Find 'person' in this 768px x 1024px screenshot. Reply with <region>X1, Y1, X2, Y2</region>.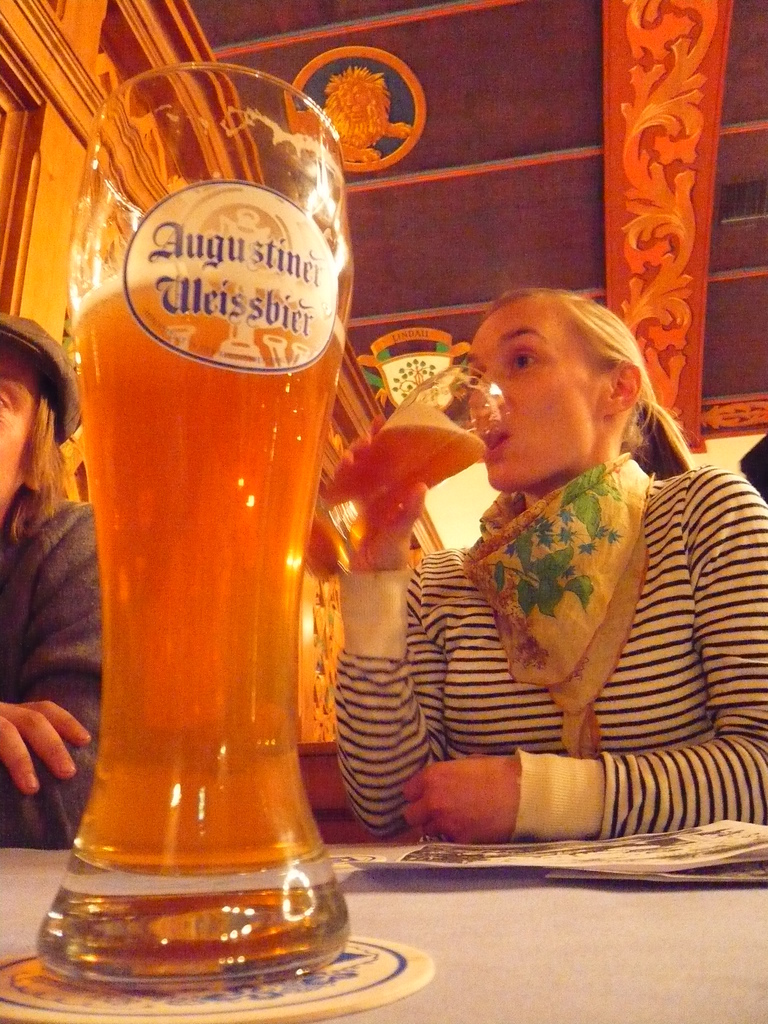
<region>380, 277, 723, 854</region>.
